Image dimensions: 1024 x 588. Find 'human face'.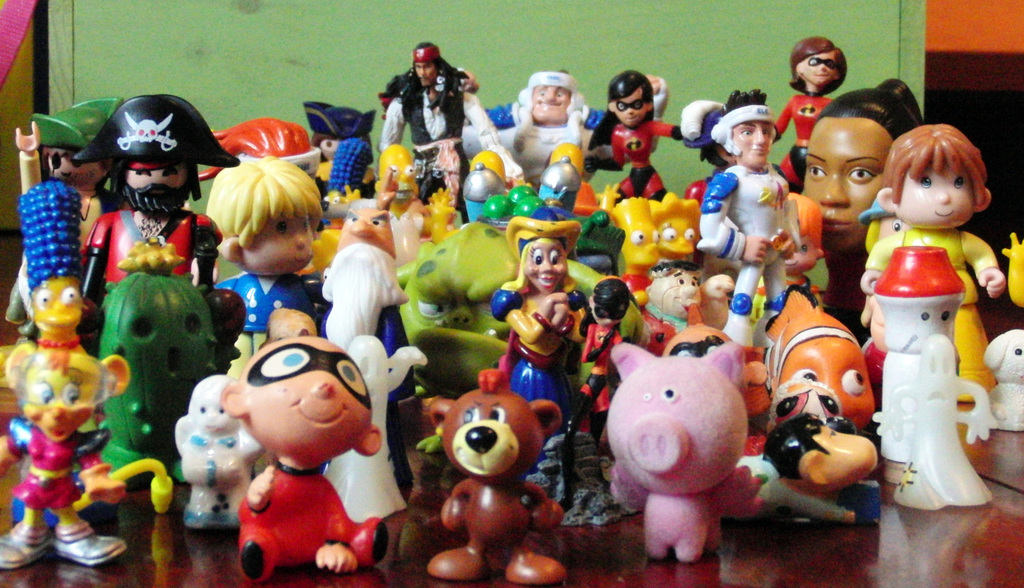
<region>125, 165, 188, 189</region>.
